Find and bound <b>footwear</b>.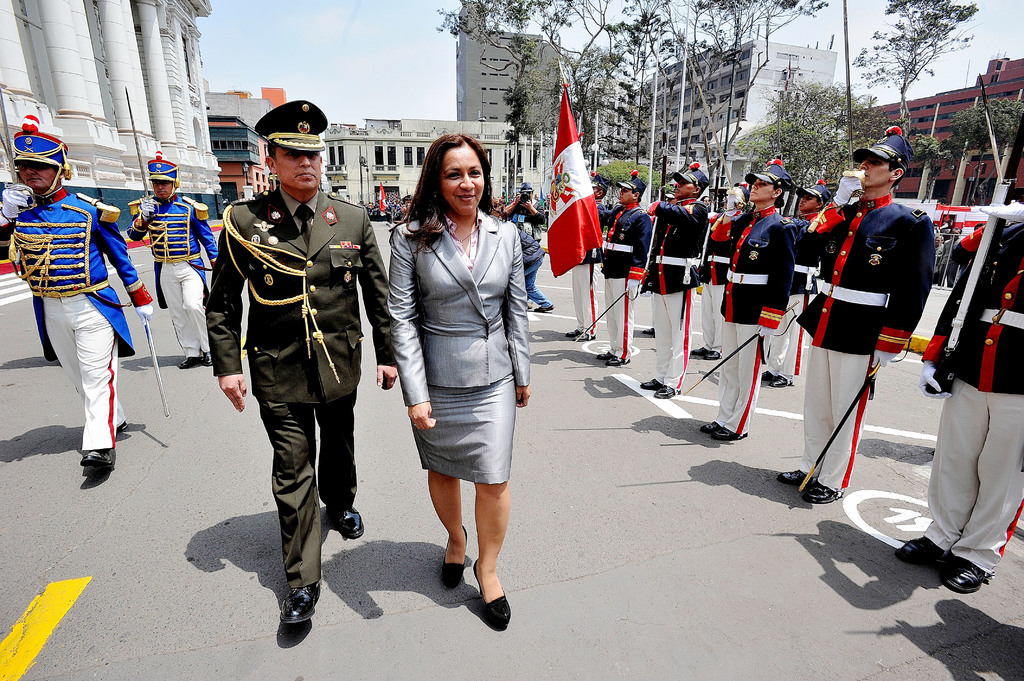
Bound: detection(803, 477, 845, 508).
